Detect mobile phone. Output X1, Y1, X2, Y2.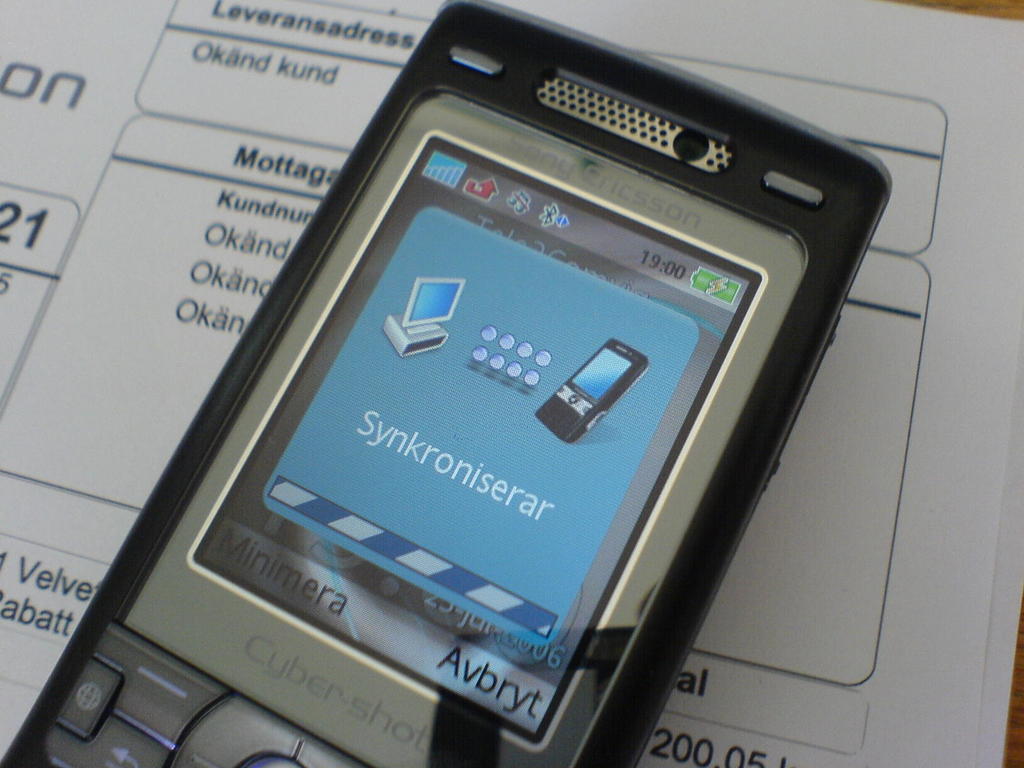
536, 340, 652, 443.
